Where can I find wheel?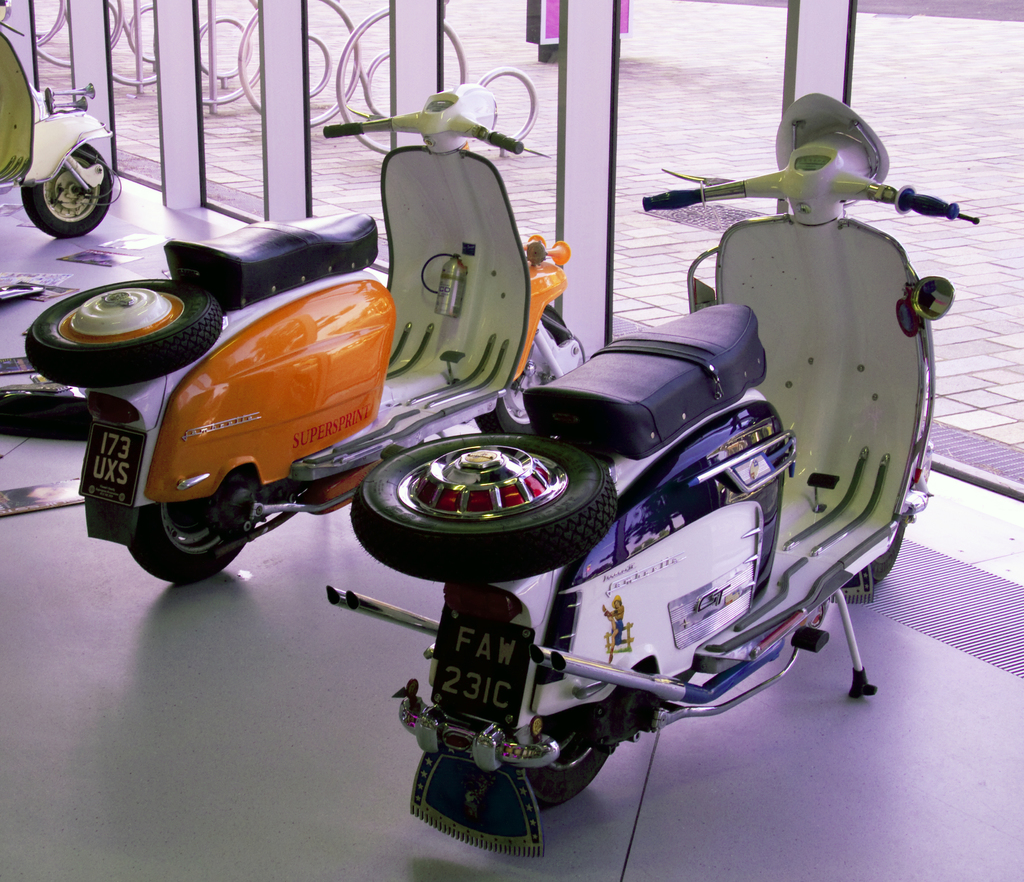
You can find it at 349/431/620/584.
